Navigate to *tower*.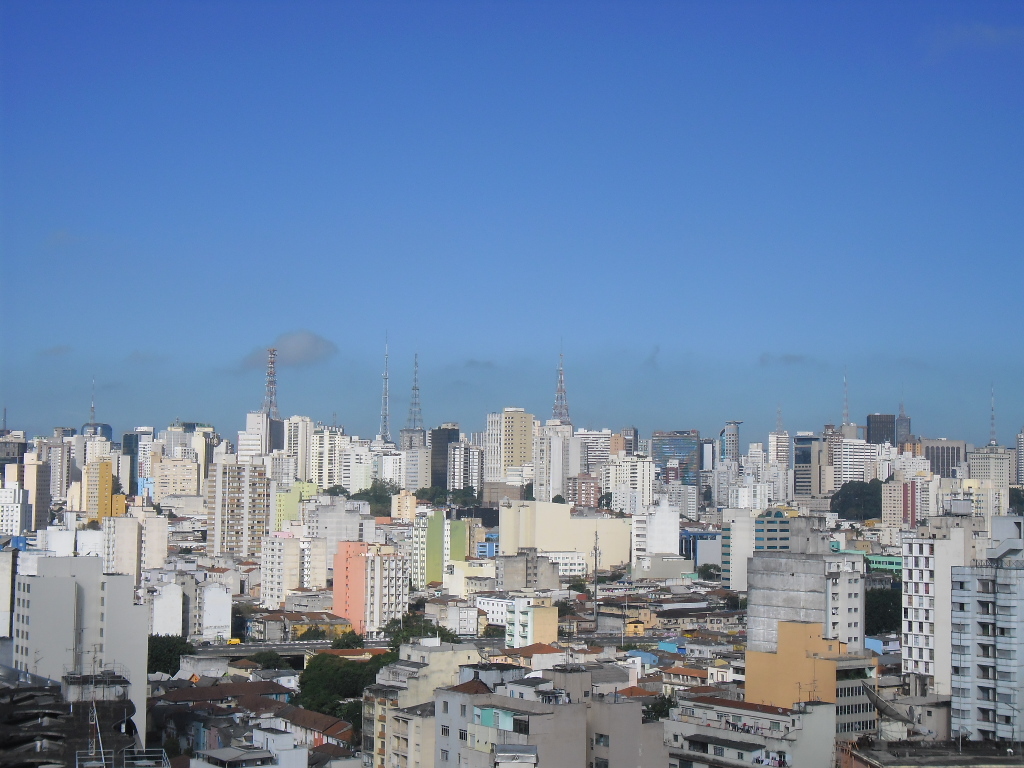
Navigation target: 549,341,572,425.
